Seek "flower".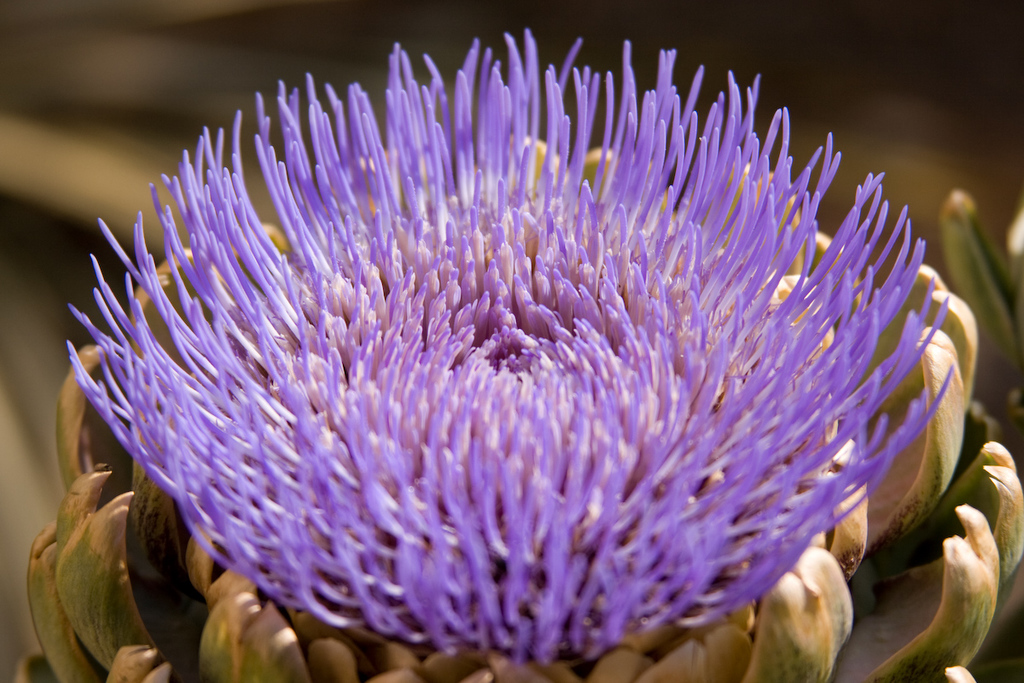
x1=30, y1=58, x2=910, y2=682.
